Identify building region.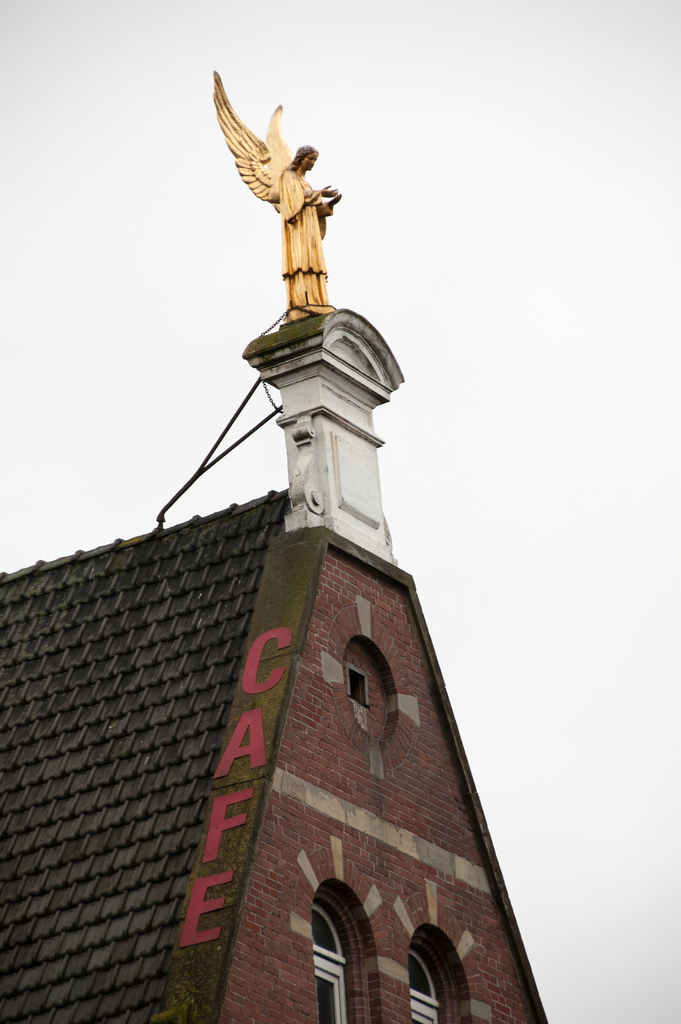
Region: 0, 71, 548, 1023.
